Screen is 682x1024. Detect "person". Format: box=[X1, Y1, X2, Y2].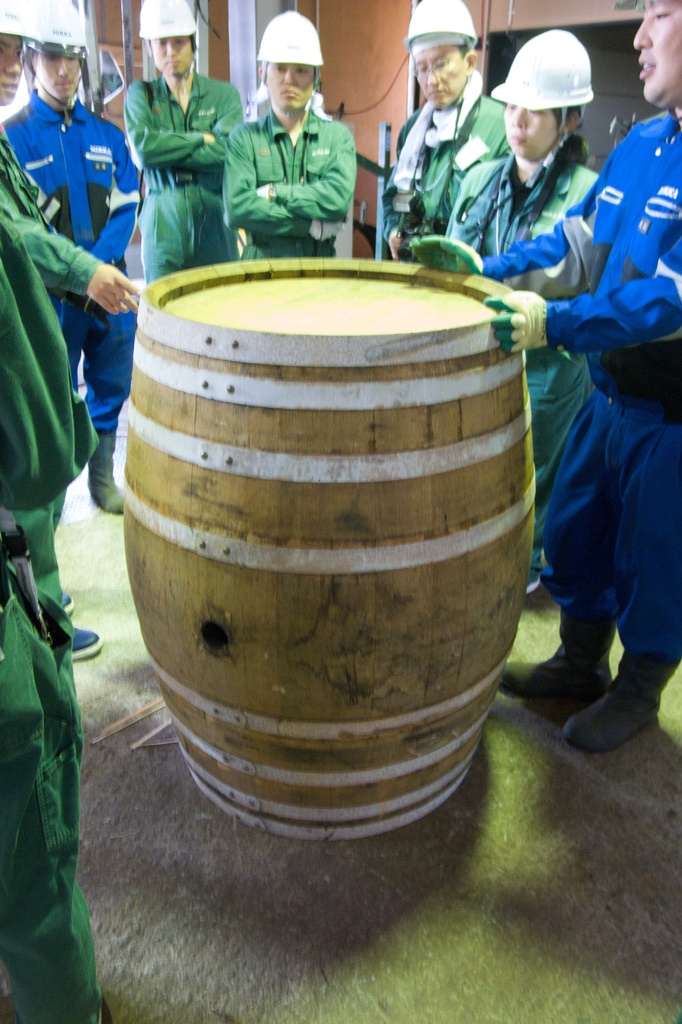
box=[441, 28, 601, 590].
